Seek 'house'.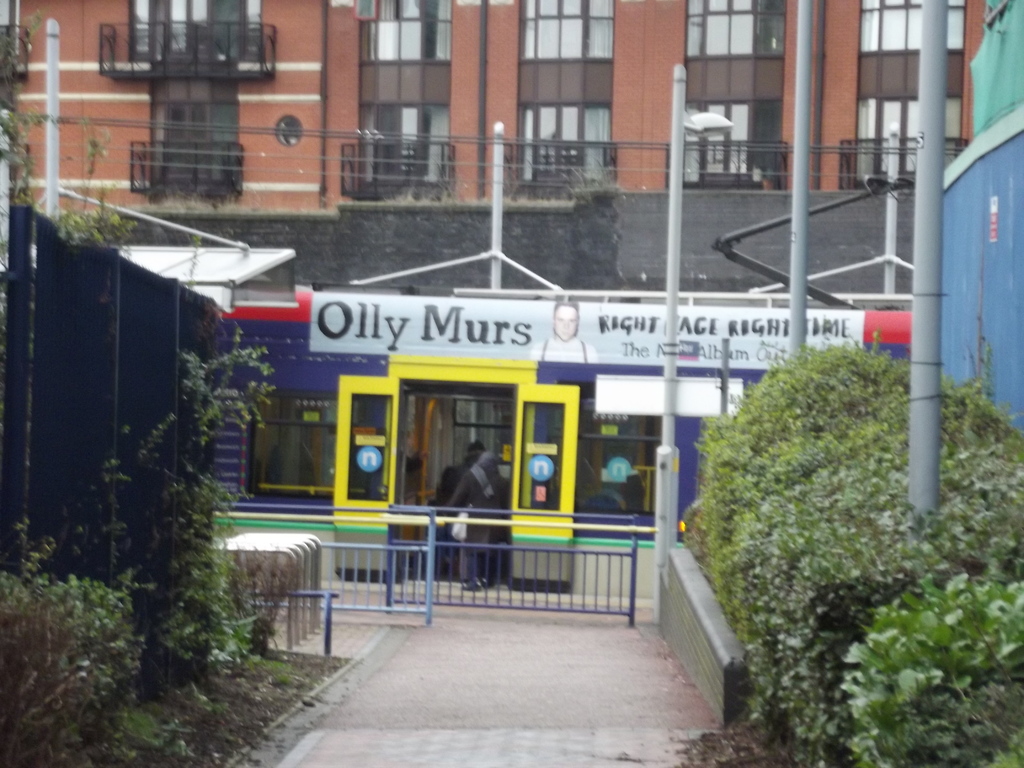
crop(943, 0, 1023, 421).
